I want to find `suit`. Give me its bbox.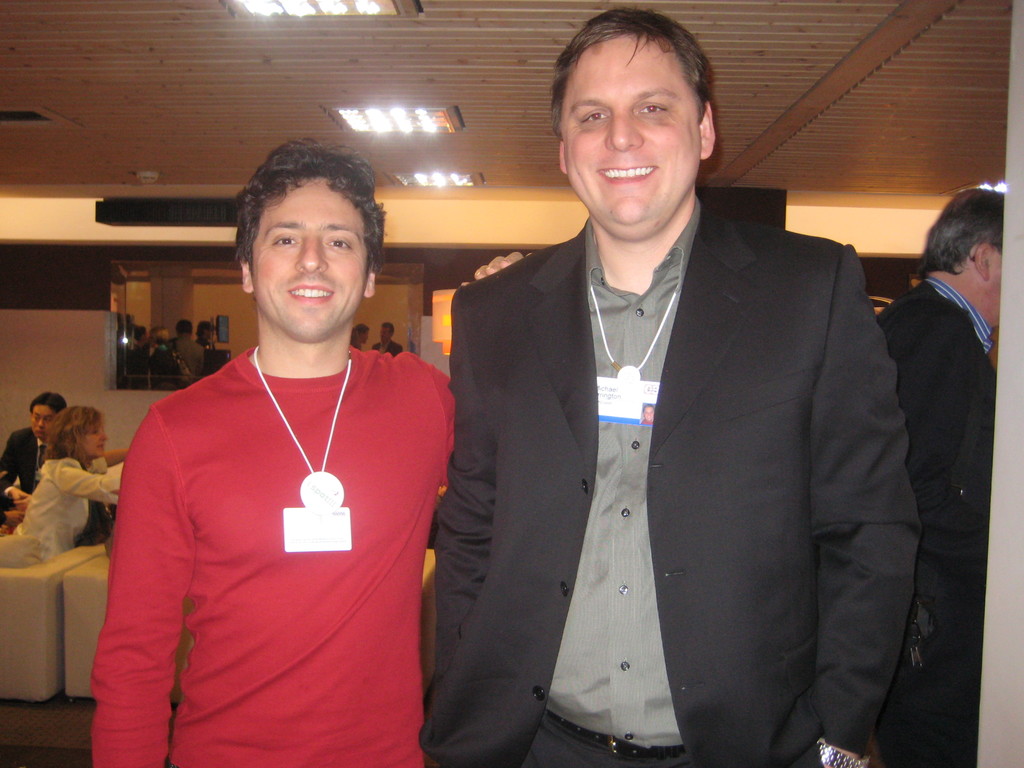
871/270/1004/767.
